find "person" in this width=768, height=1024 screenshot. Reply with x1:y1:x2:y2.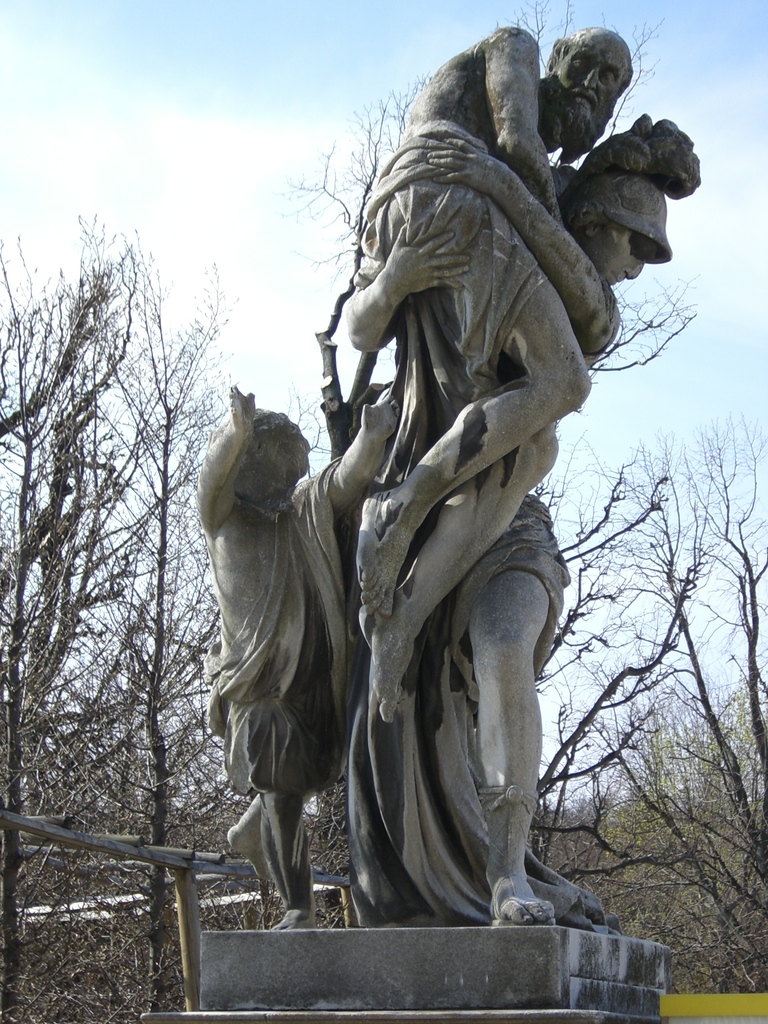
327:109:701:932.
